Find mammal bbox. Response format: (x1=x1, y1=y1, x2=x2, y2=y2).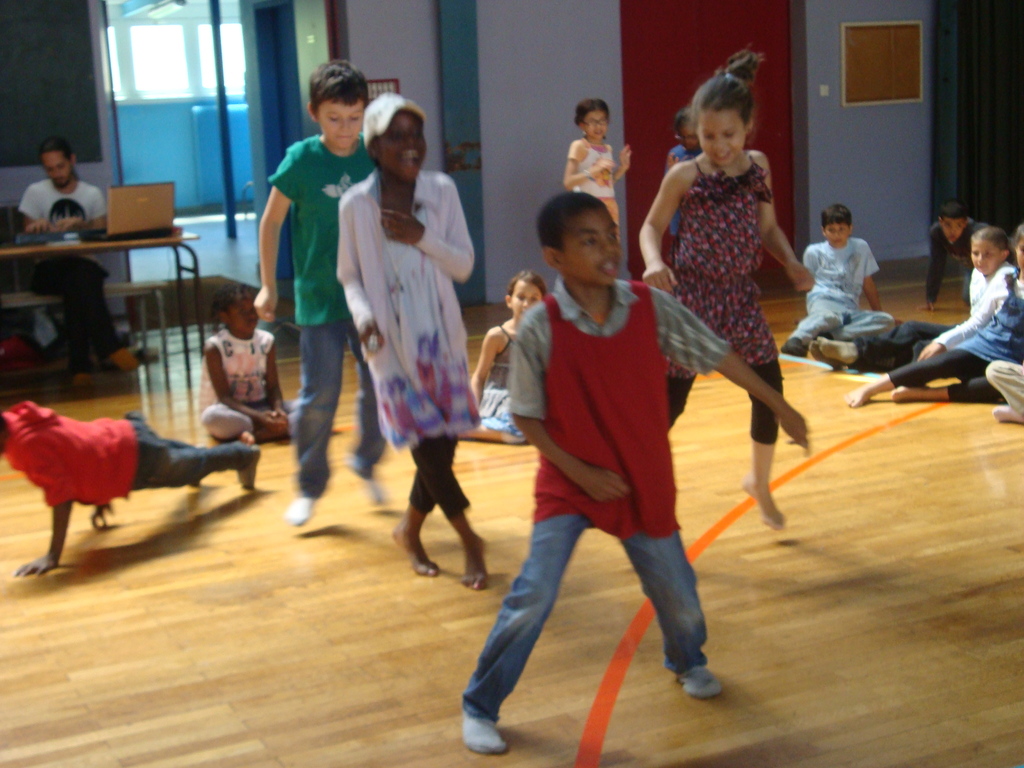
(x1=980, y1=358, x2=1023, y2=425).
